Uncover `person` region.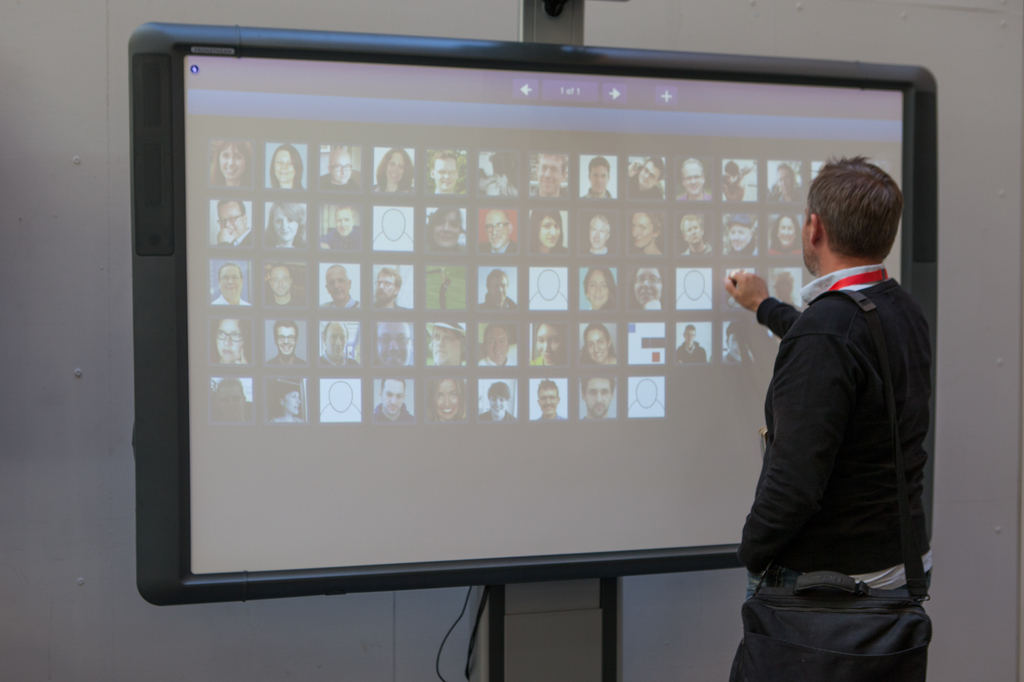
Uncovered: locate(769, 164, 798, 201).
